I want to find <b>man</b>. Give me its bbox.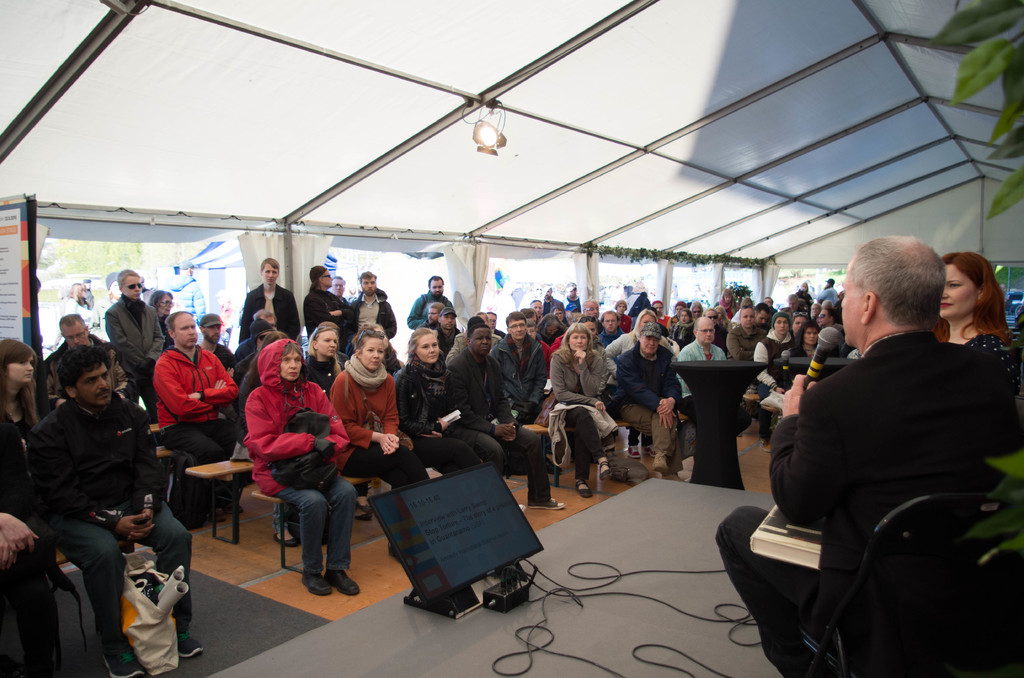
BBox(563, 281, 582, 316).
